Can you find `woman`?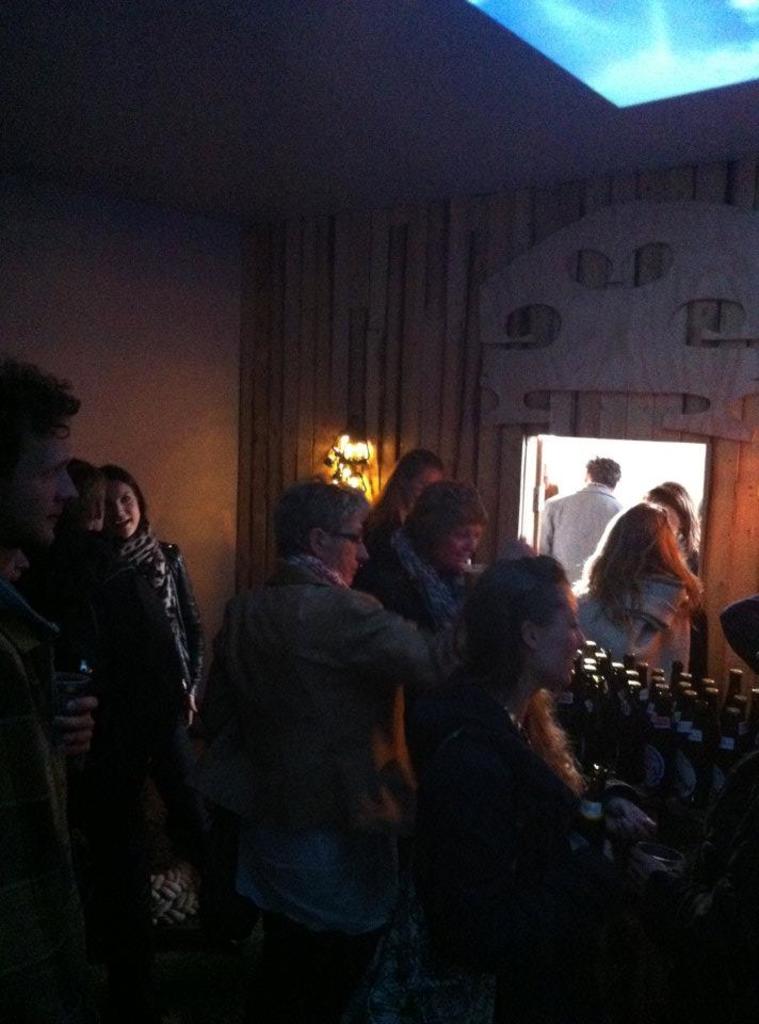
Yes, bounding box: [x1=650, y1=485, x2=699, y2=594].
